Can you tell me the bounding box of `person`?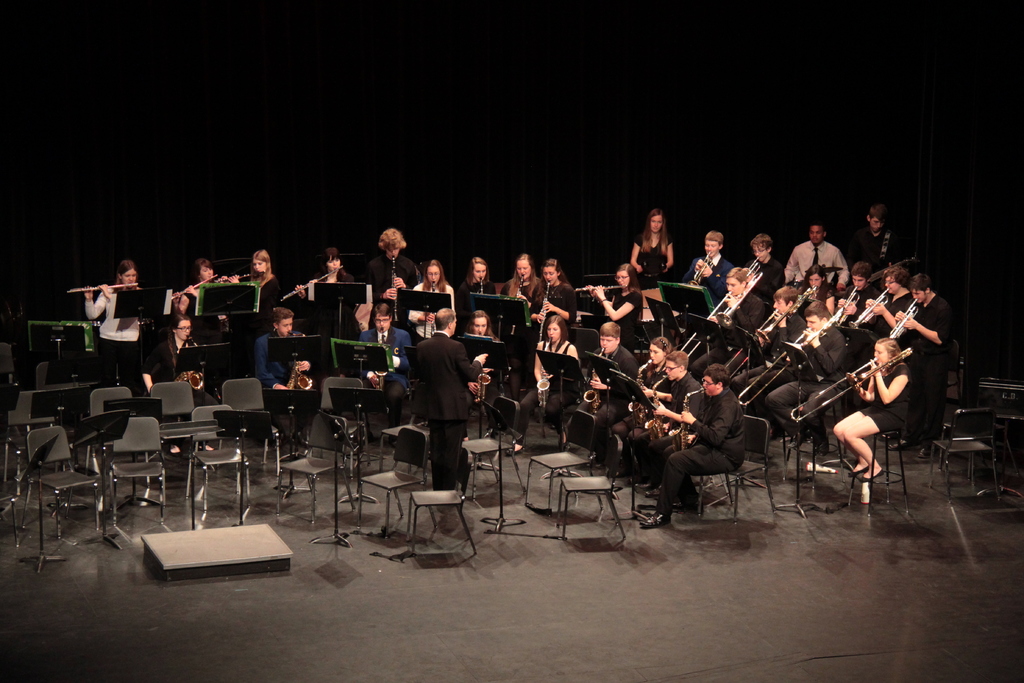
x1=342 y1=300 x2=417 y2=432.
